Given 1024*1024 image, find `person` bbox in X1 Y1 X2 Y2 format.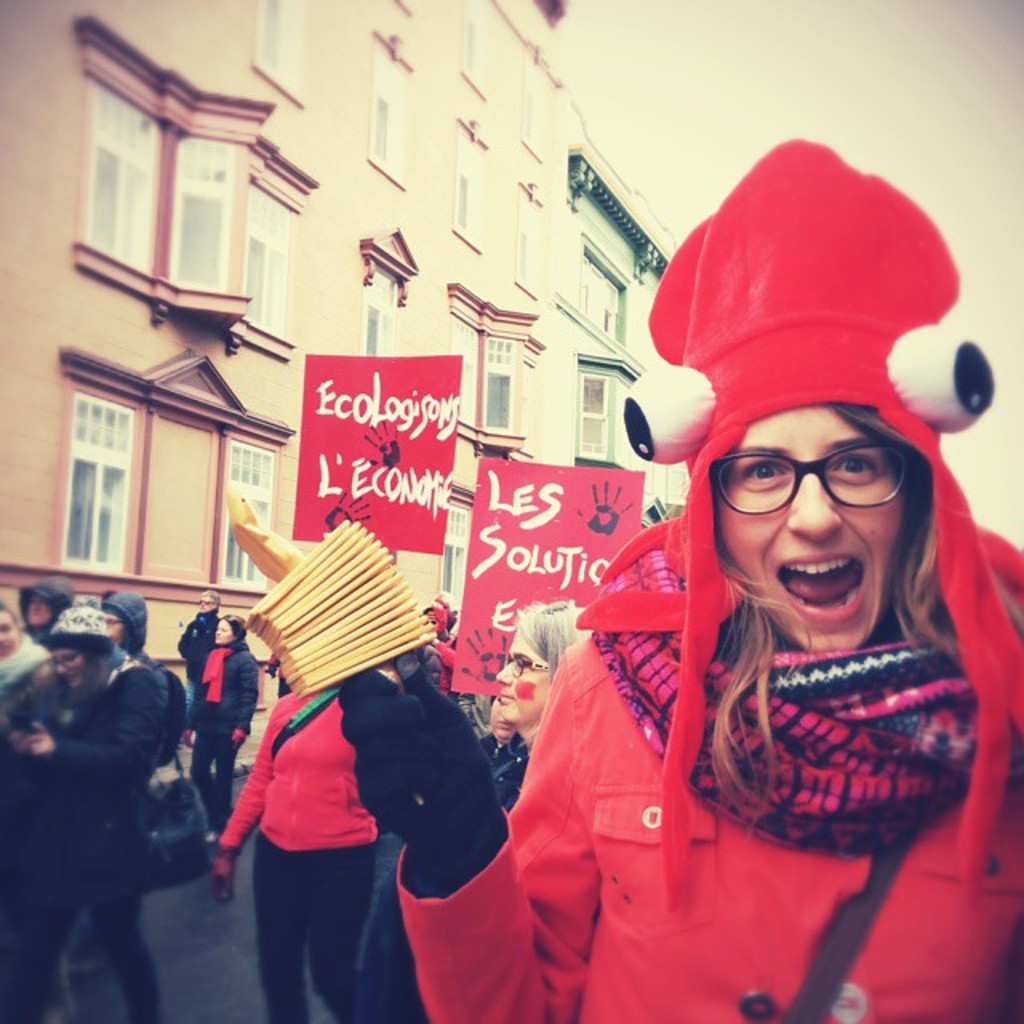
181 589 214 744.
